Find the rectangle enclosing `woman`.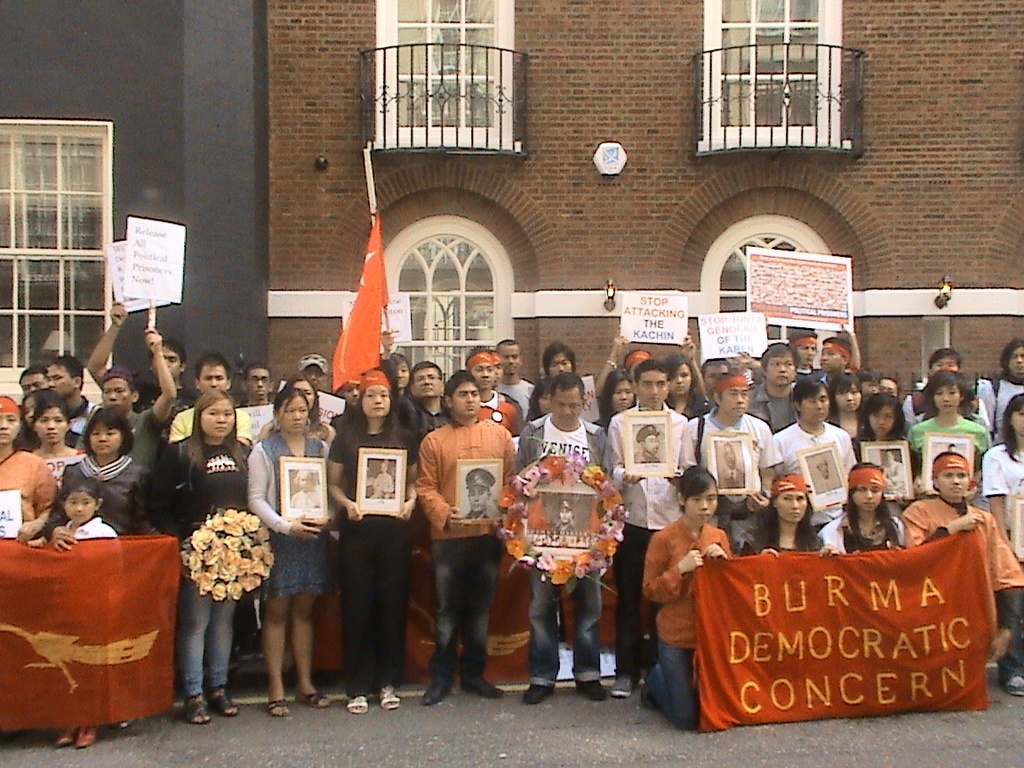
crop(907, 372, 988, 494).
